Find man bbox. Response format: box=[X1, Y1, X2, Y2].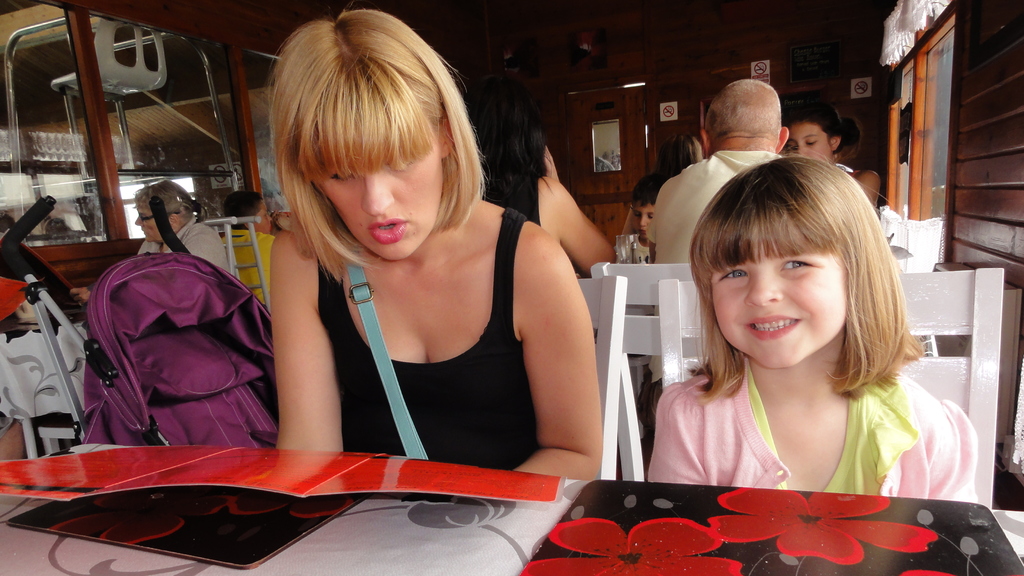
box=[646, 77, 794, 260].
